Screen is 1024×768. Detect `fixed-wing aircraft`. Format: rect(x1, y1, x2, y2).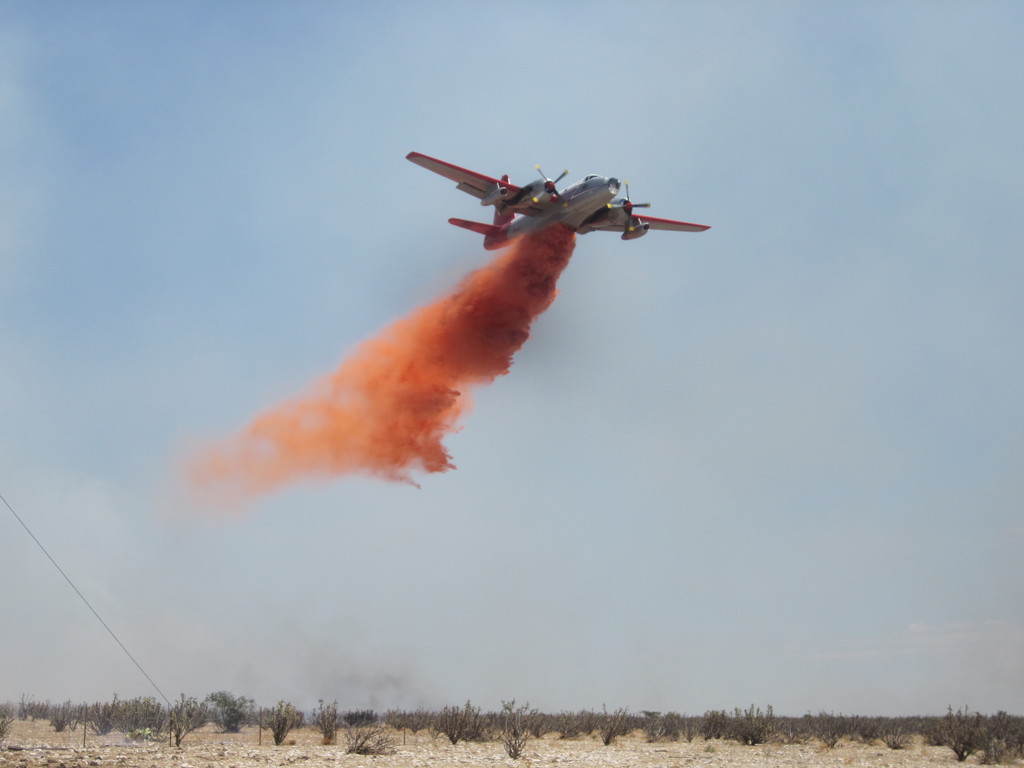
rect(404, 140, 724, 255).
